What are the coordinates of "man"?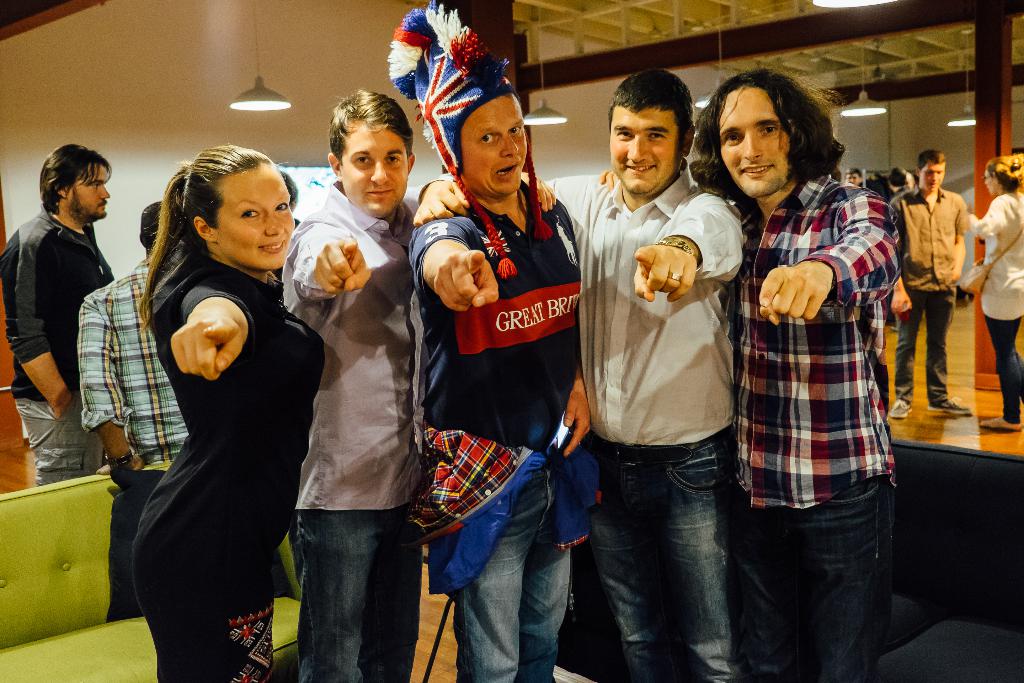
(left=77, top=202, right=190, bottom=626).
